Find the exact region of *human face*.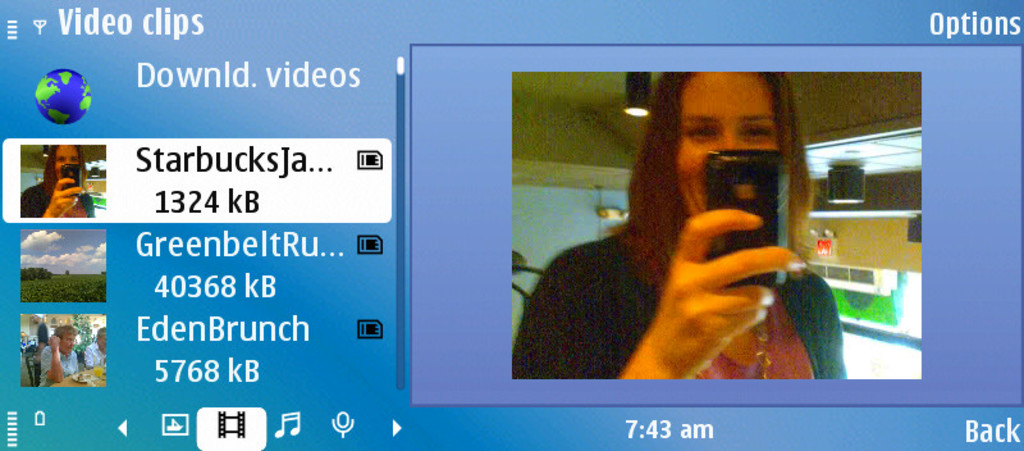
Exact region: 97, 334, 108, 351.
